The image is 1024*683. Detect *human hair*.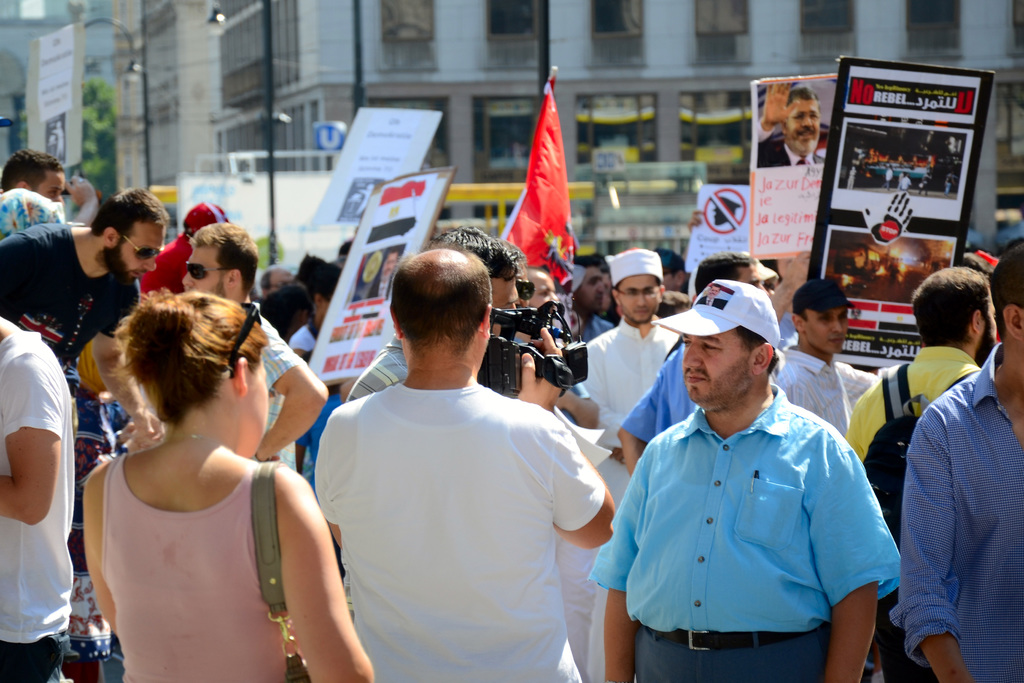
Detection: (x1=732, y1=325, x2=780, y2=378).
